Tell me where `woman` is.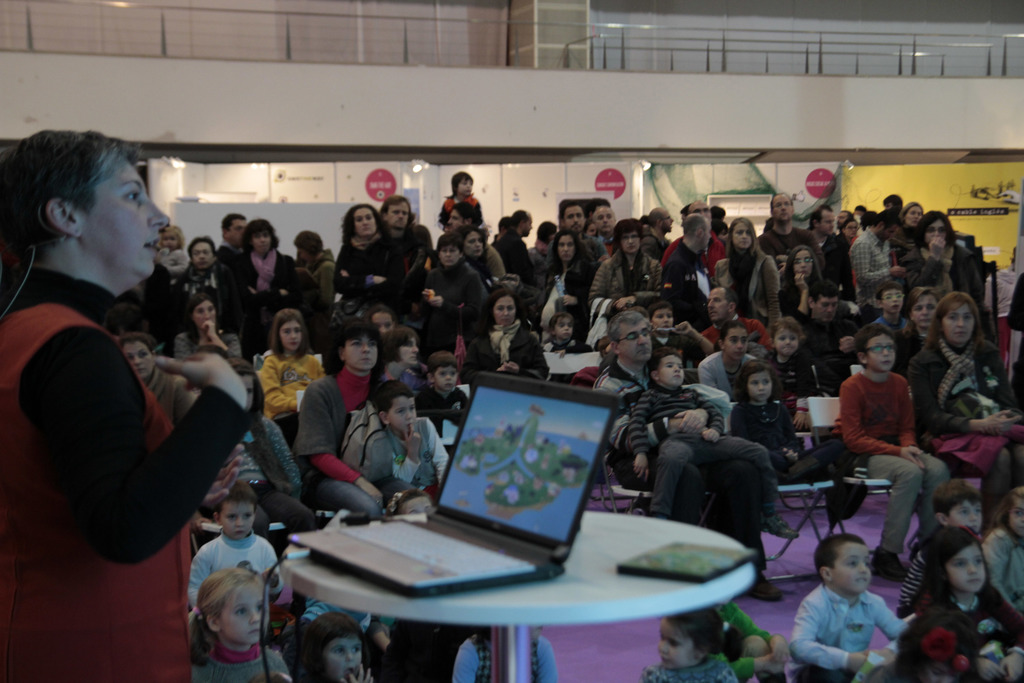
`woman` is at (left=456, top=226, right=502, bottom=294).
